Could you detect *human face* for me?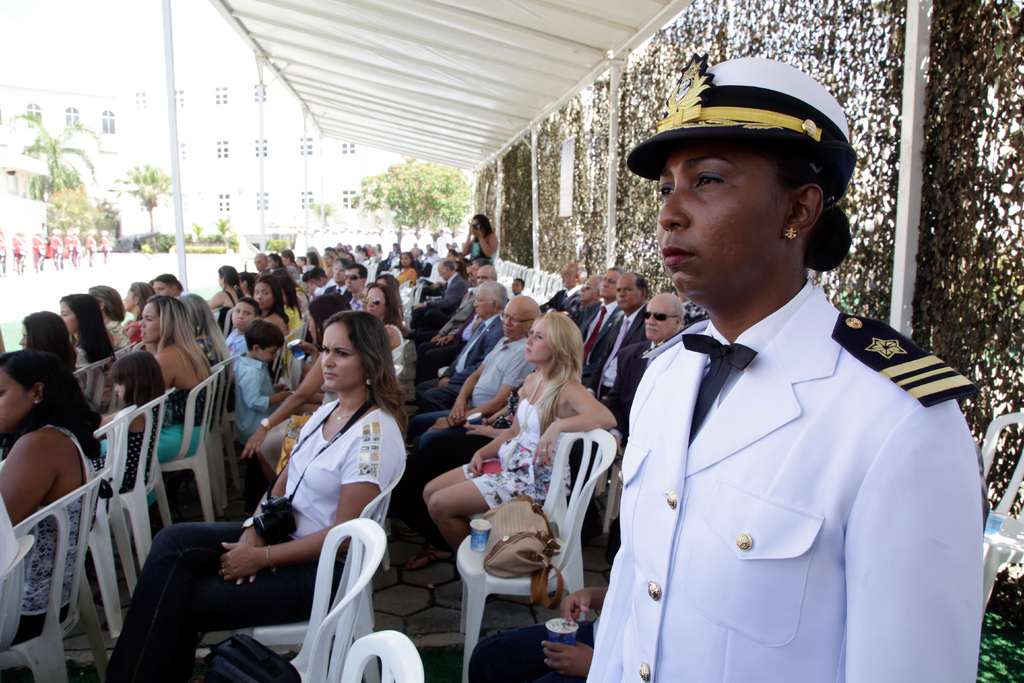
Detection result: <bbox>580, 277, 596, 303</bbox>.
